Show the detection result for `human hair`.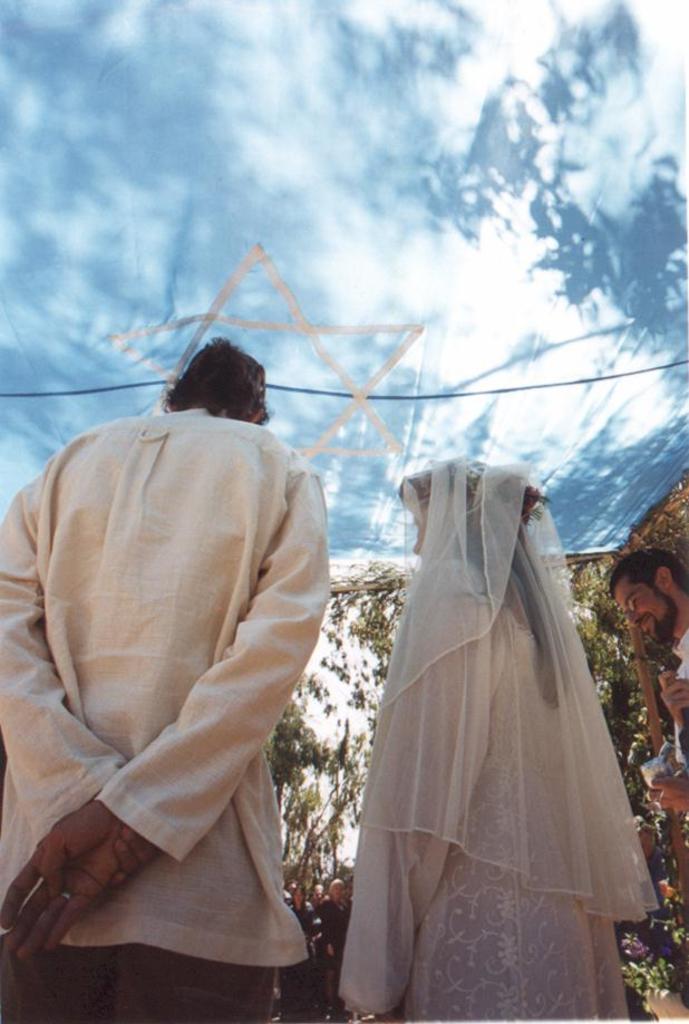
{"x1": 611, "y1": 551, "x2": 688, "y2": 607}.
